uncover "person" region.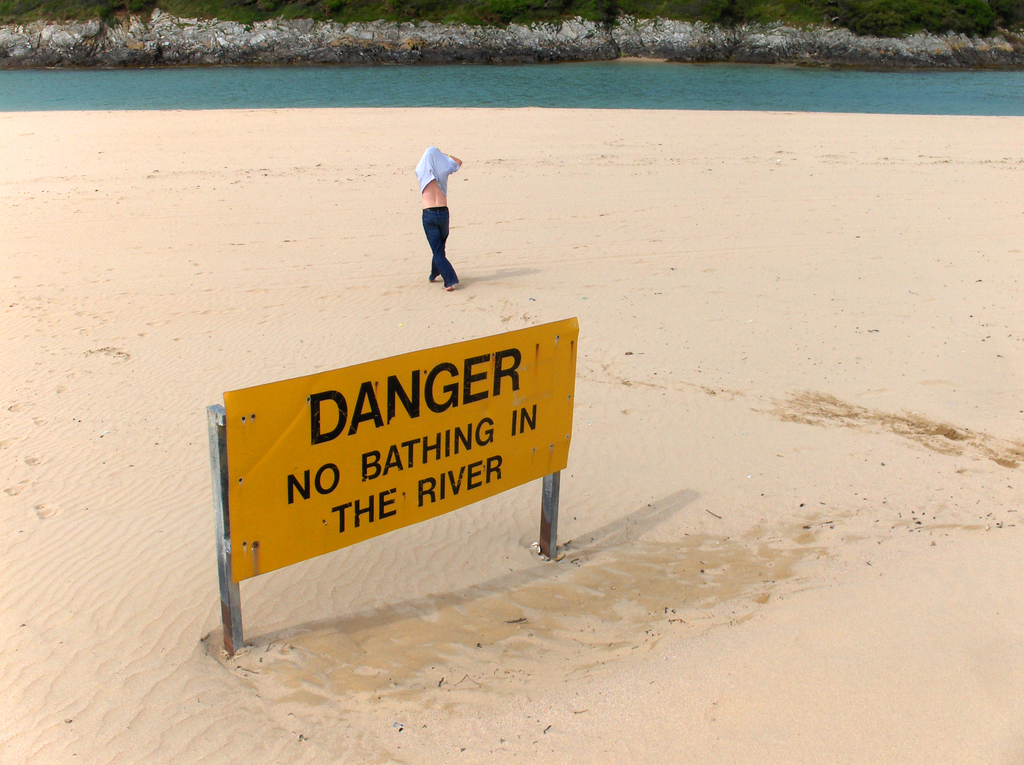
Uncovered: box(408, 127, 475, 285).
